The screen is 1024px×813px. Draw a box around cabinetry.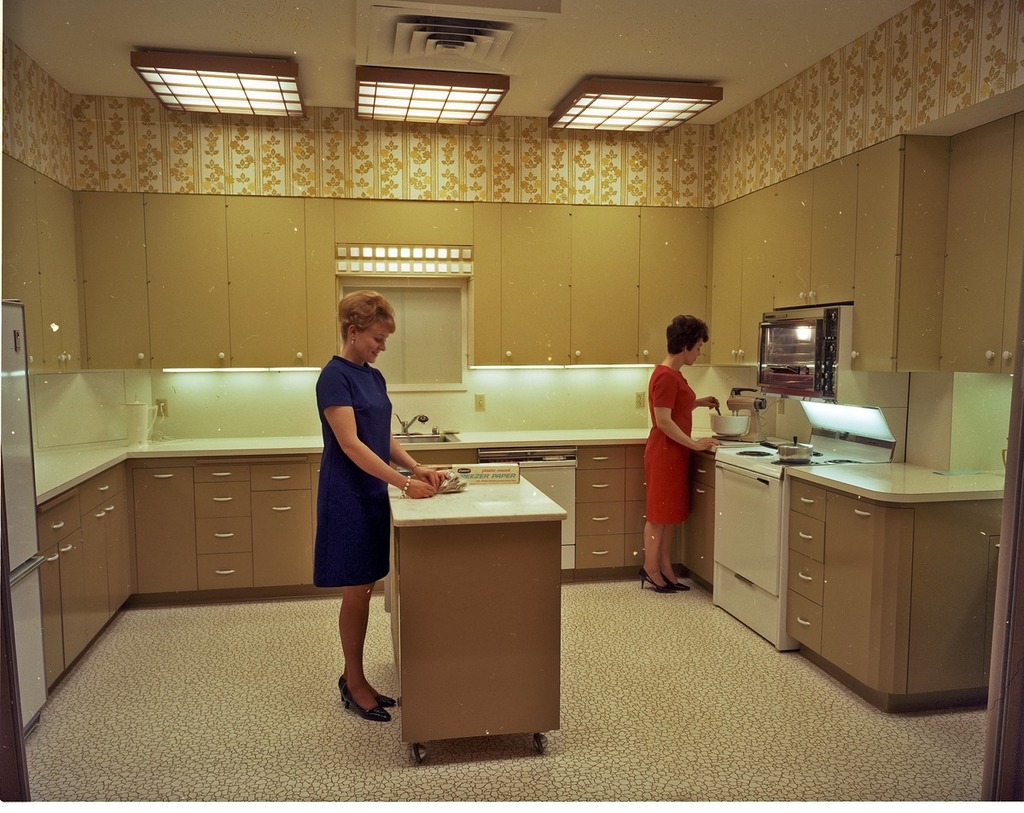
<region>780, 445, 1007, 717</region>.
